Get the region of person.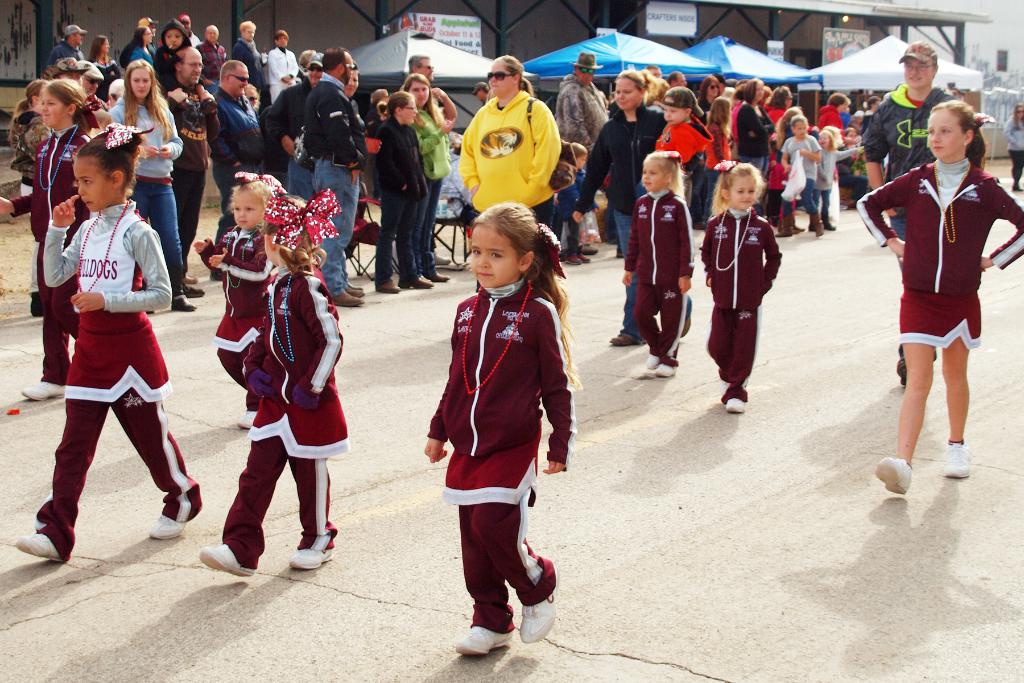
left=192, top=172, right=286, bottom=431.
